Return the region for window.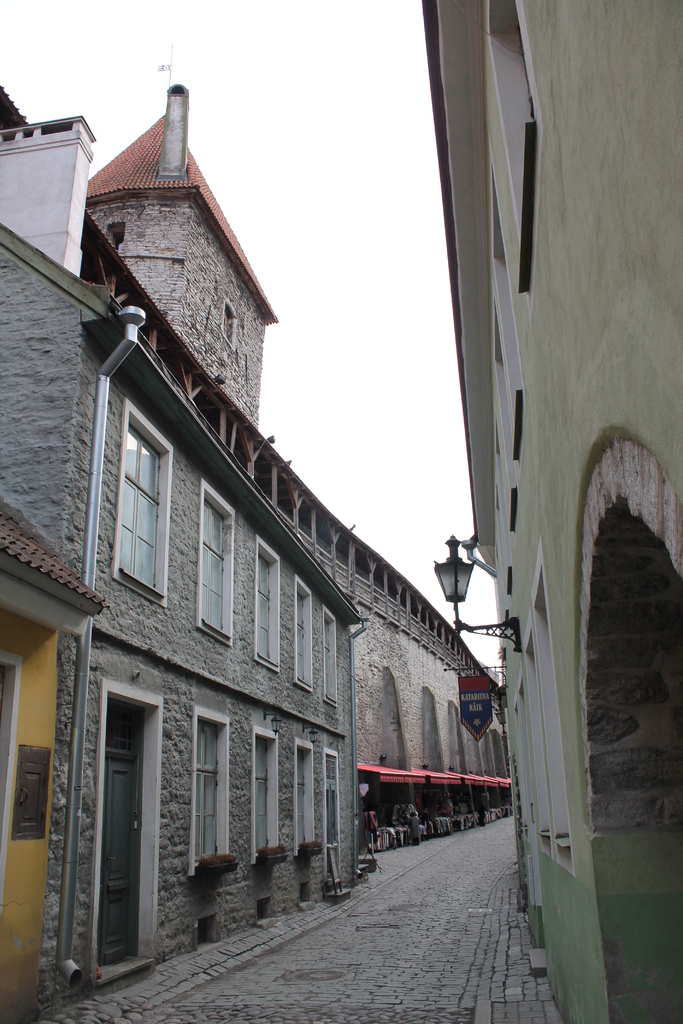
bbox(248, 528, 290, 682).
